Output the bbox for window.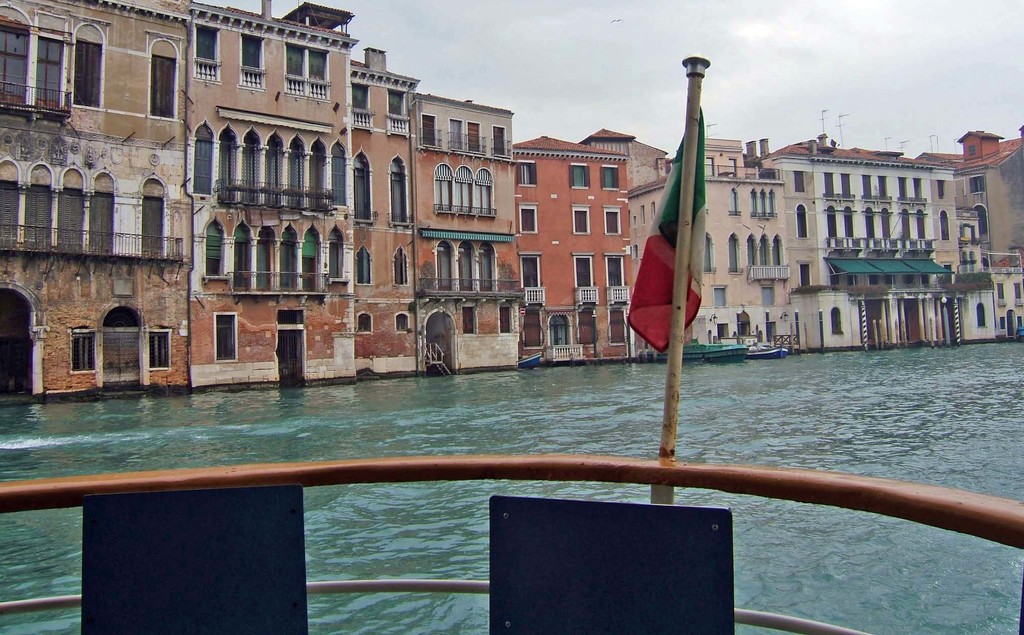
[x1=601, y1=211, x2=627, y2=240].
